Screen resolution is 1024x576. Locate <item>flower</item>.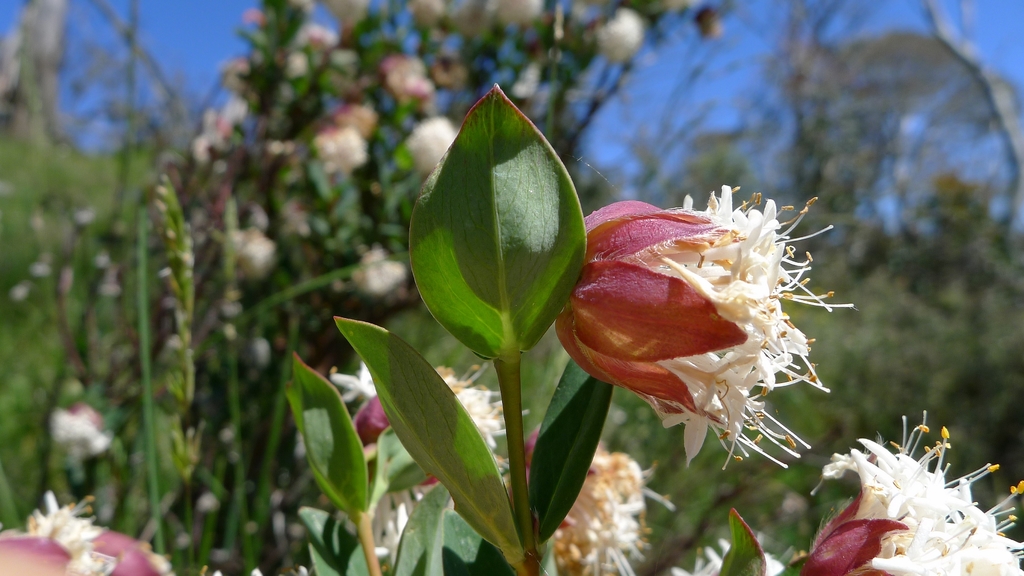
344, 244, 403, 295.
